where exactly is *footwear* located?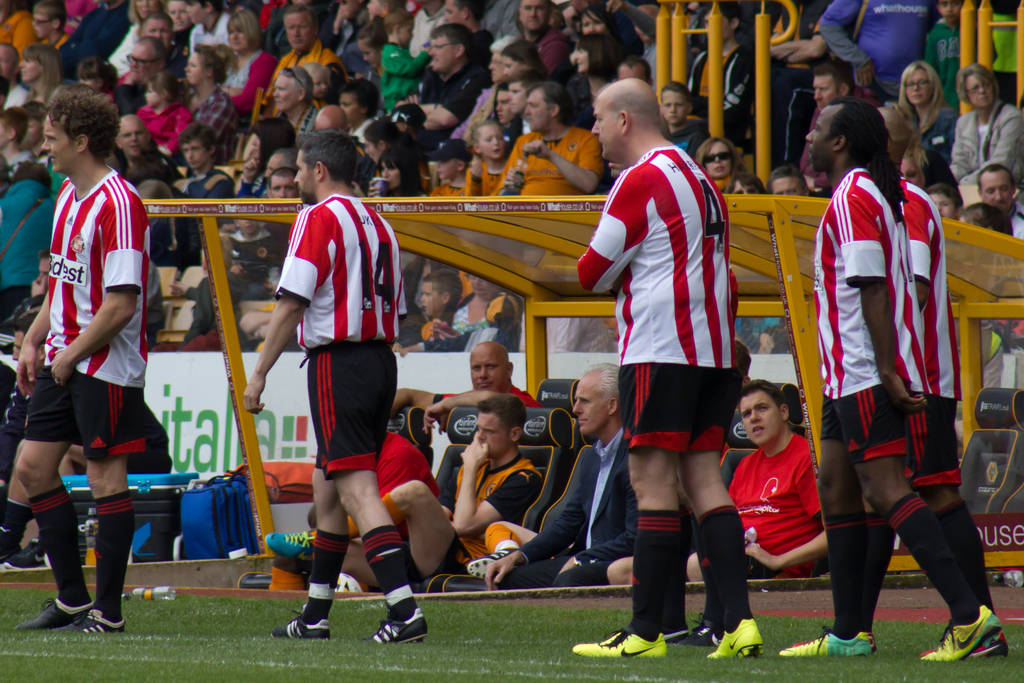
Its bounding box is 266 525 318 561.
